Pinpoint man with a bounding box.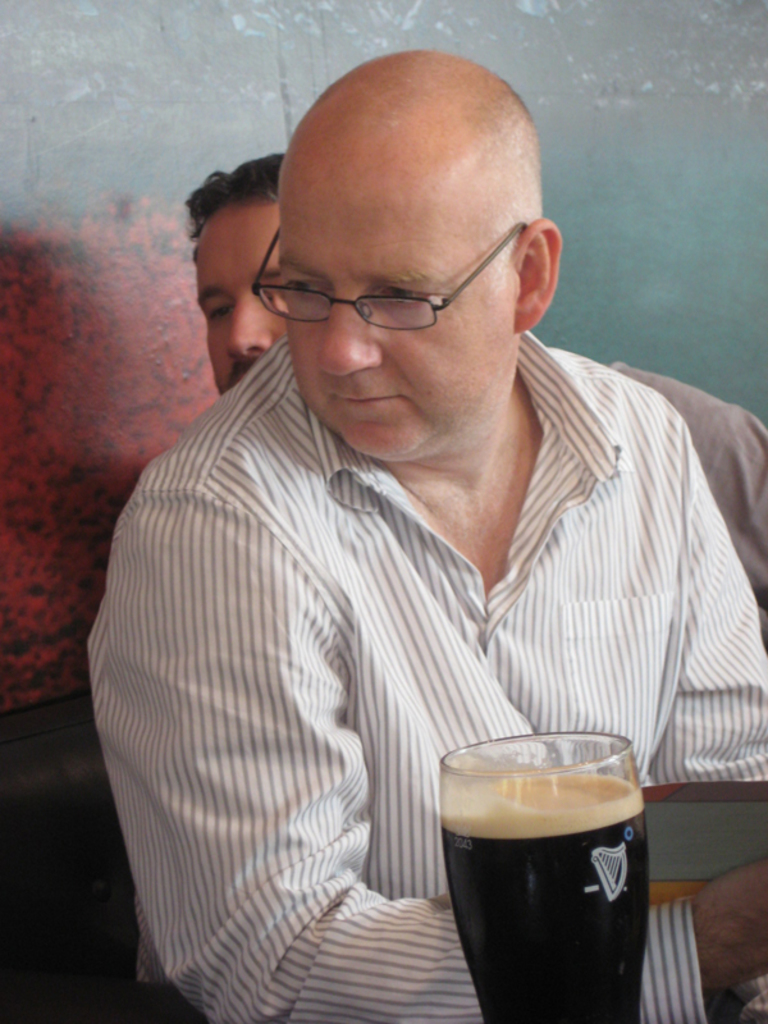
[87, 51, 767, 1023].
